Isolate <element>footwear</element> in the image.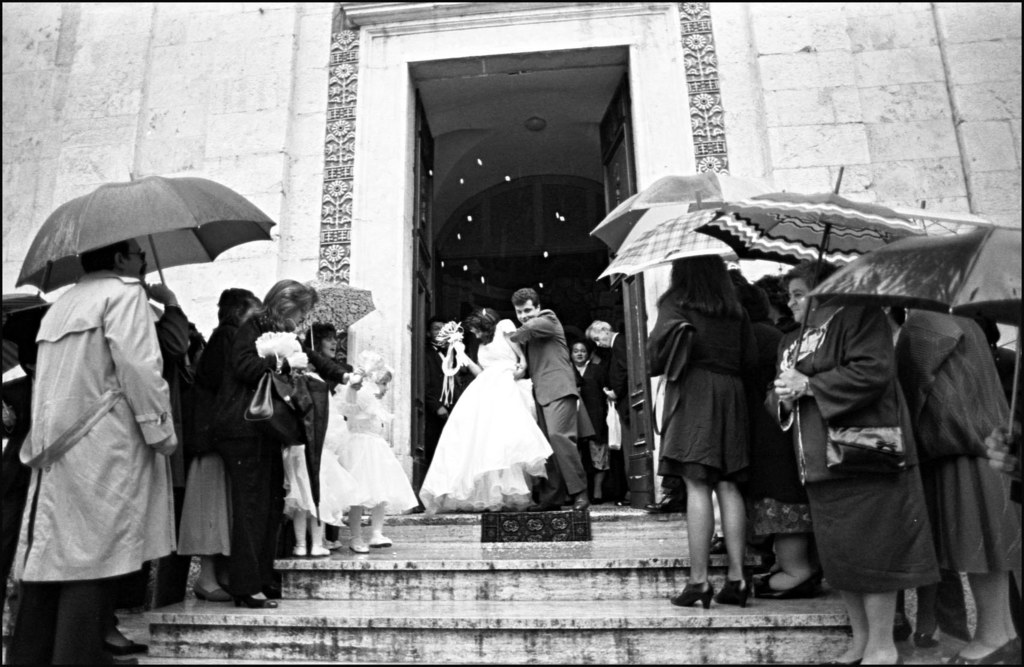
Isolated region: 307:541:332:557.
